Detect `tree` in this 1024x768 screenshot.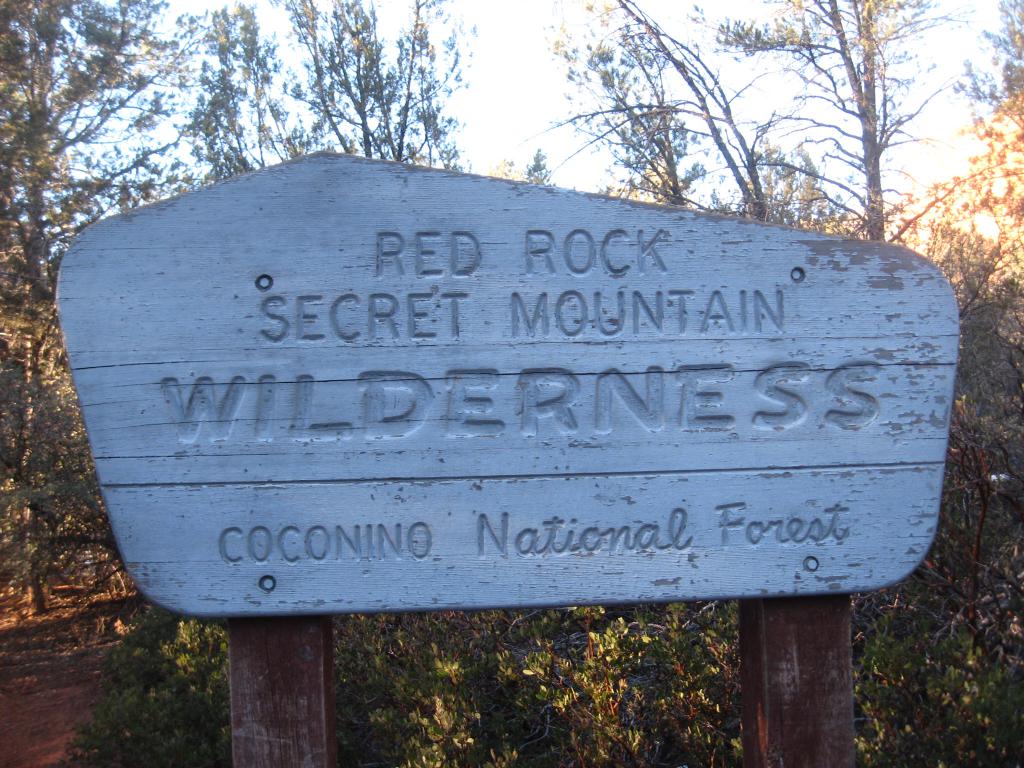
Detection: (686, 0, 975, 234).
